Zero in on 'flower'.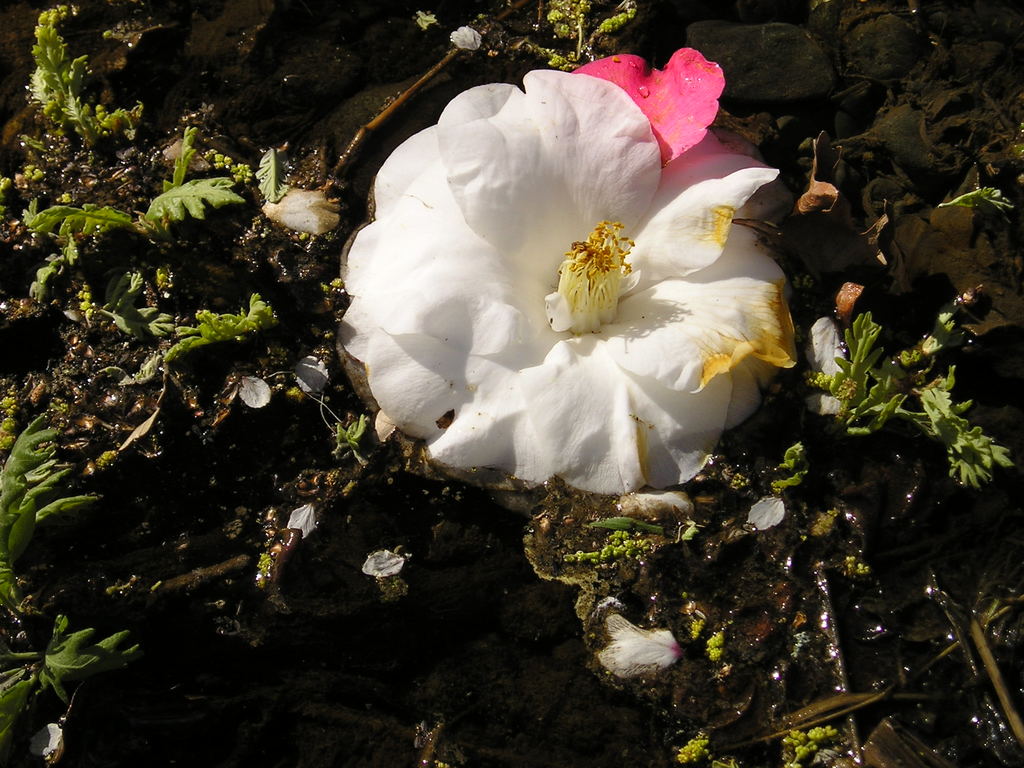
Zeroed in: [348, 67, 796, 498].
